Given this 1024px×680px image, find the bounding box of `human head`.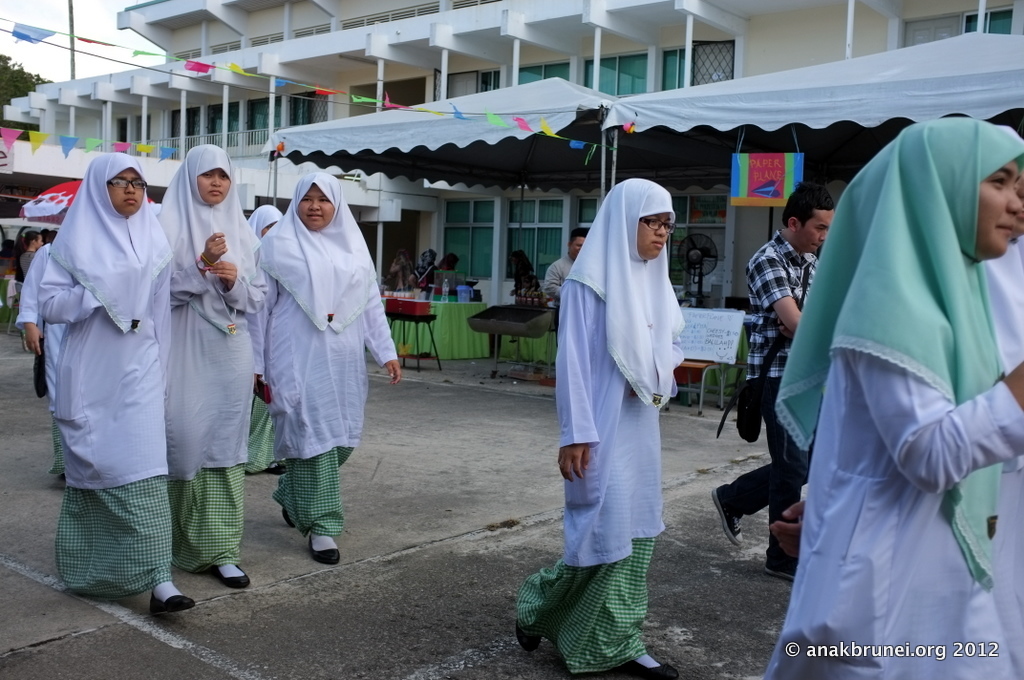
x1=83, y1=151, x2=147, y2=217.
